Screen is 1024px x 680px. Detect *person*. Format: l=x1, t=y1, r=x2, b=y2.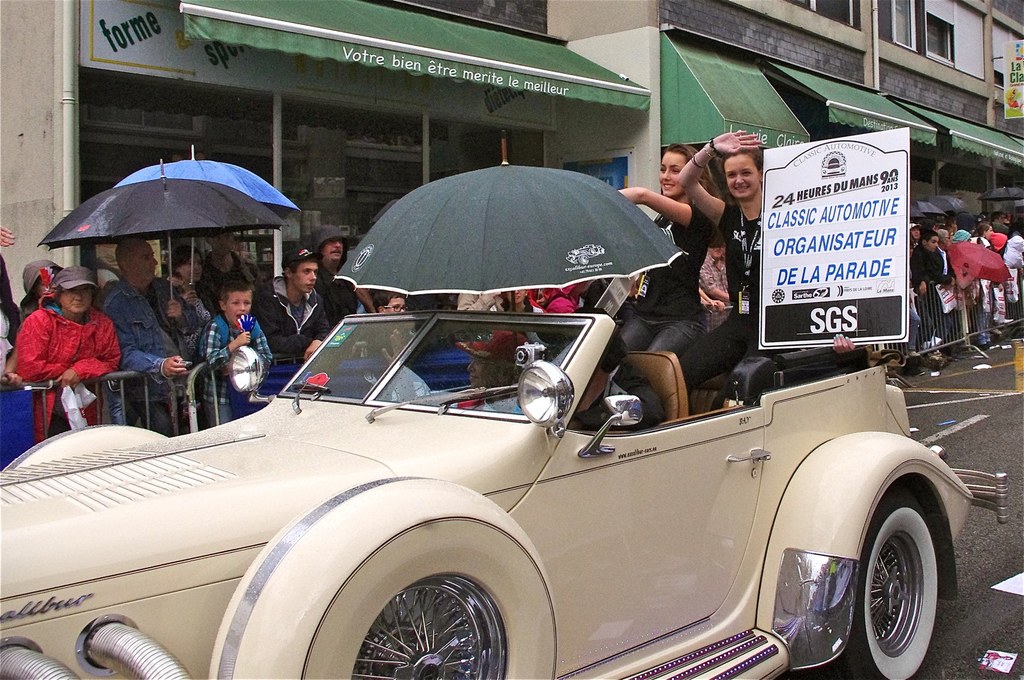
l=617, t=140, r=723, b=359.
